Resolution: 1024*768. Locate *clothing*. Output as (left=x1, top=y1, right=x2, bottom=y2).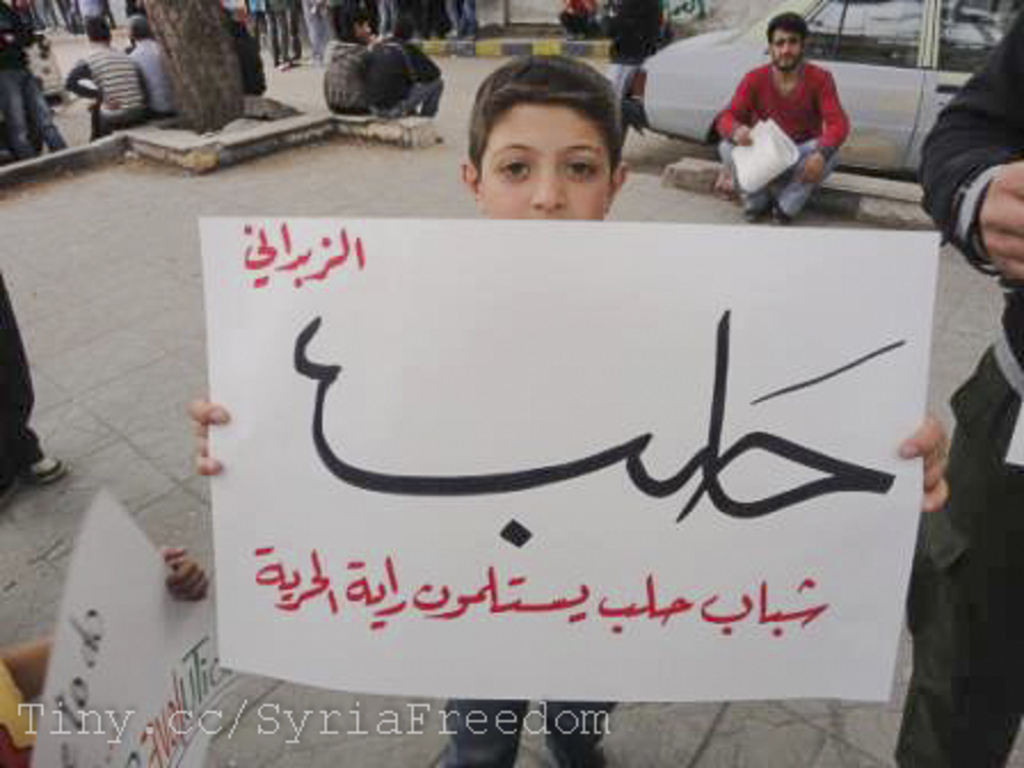
(left=0, top=0, right=62, bottom=158).
